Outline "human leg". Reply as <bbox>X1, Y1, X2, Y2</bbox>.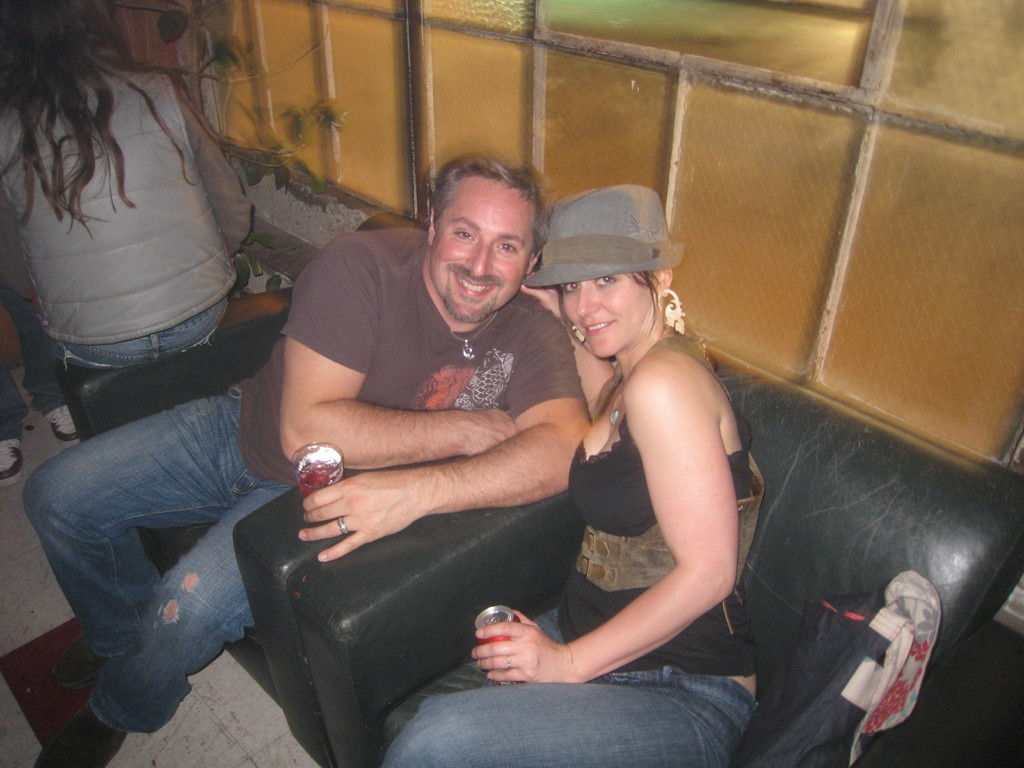
<bbox>388, 694, 698, 766</bbox>.
